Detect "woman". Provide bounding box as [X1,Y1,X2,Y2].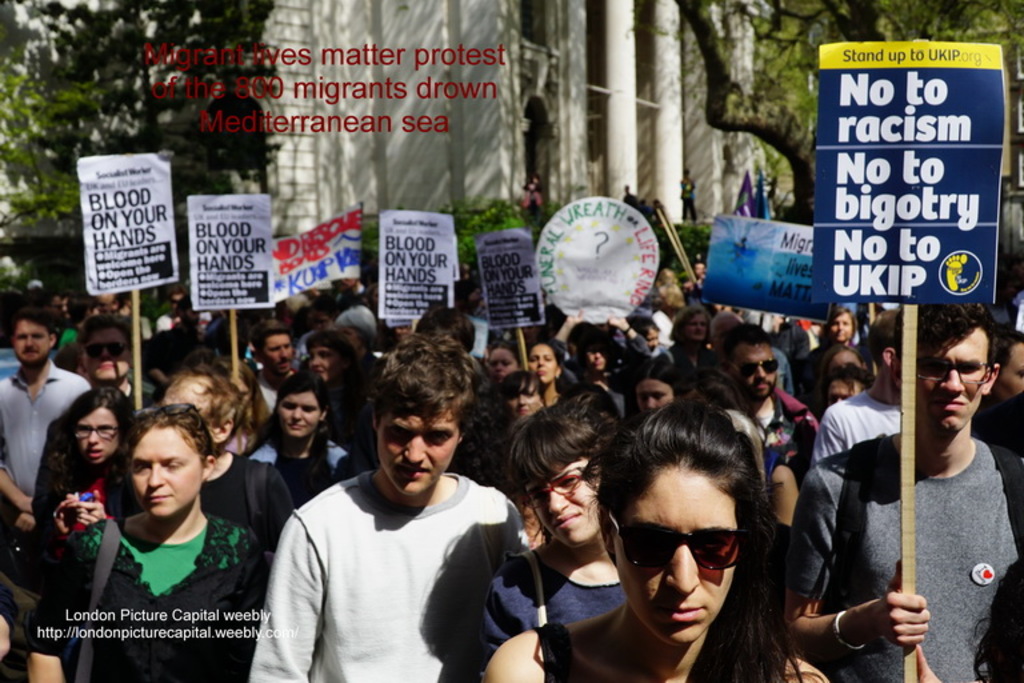
[59,387,267,672].
